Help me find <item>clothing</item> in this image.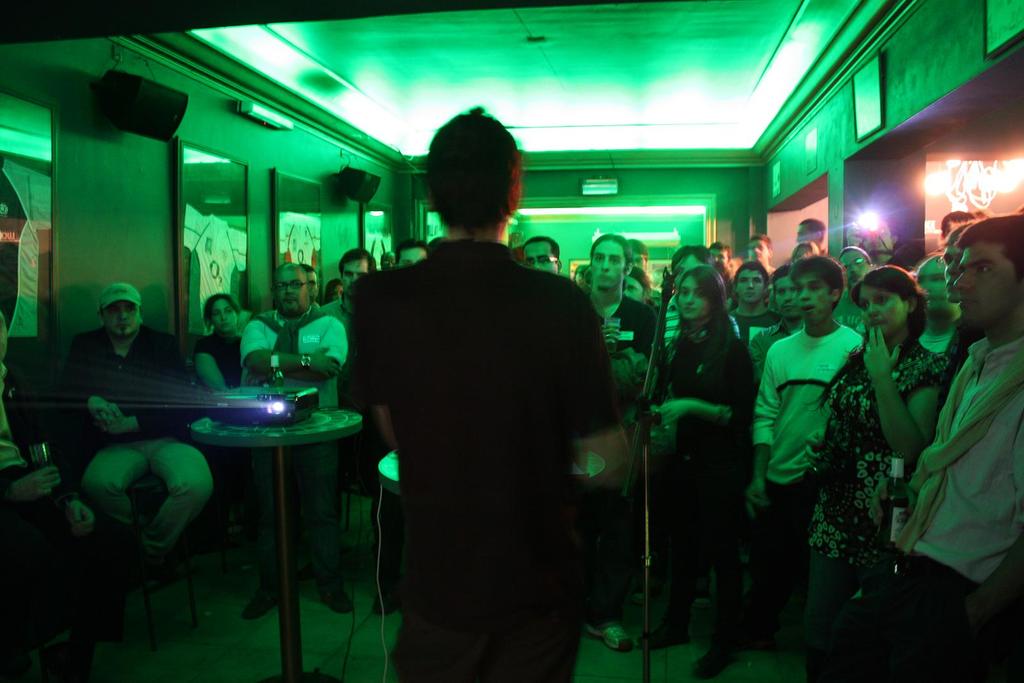
Found it: <box>643,326,757,650</box>.
